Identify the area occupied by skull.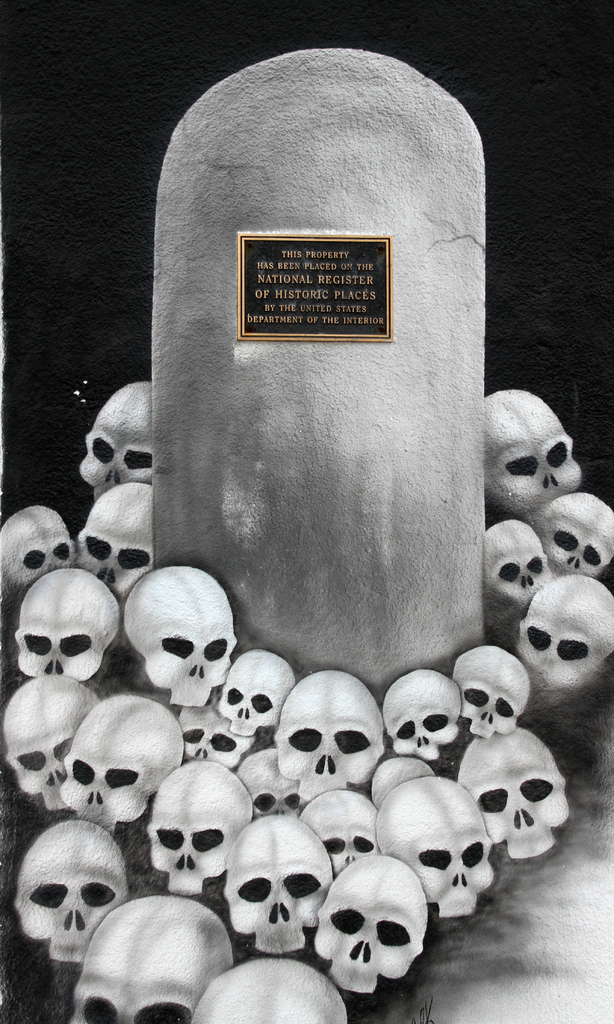
Area: pyautogui.locateOnScreen(0, 504, 85, 609).
